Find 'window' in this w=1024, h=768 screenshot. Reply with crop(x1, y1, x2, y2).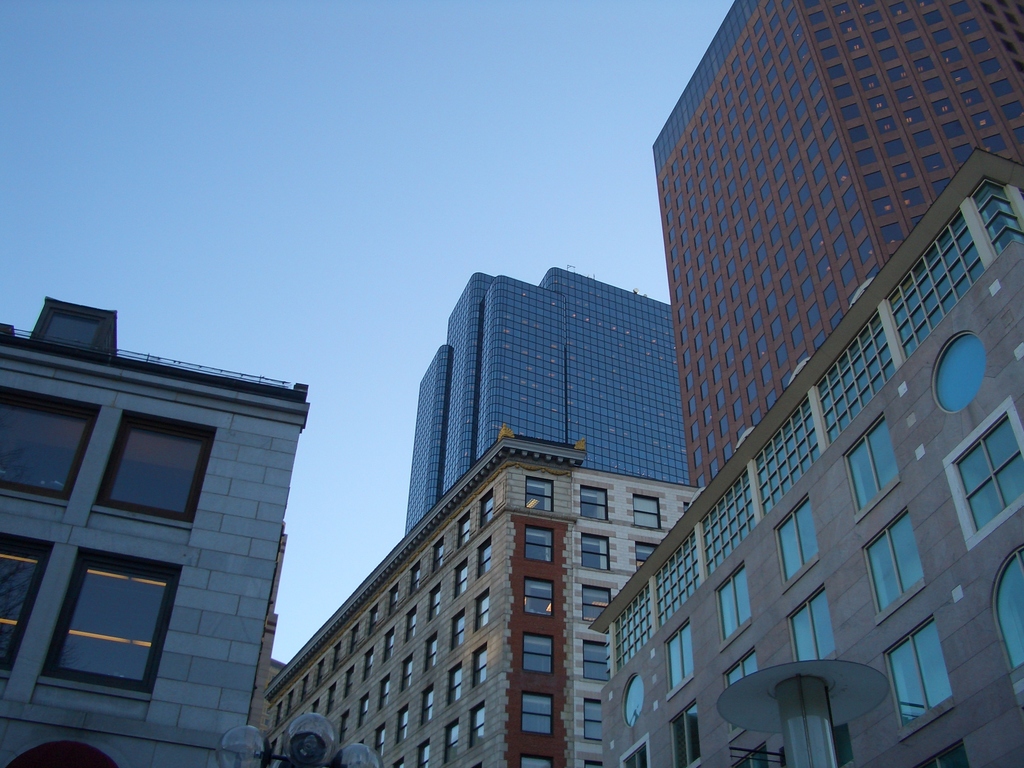
crop(415, 736, 435, 767).
